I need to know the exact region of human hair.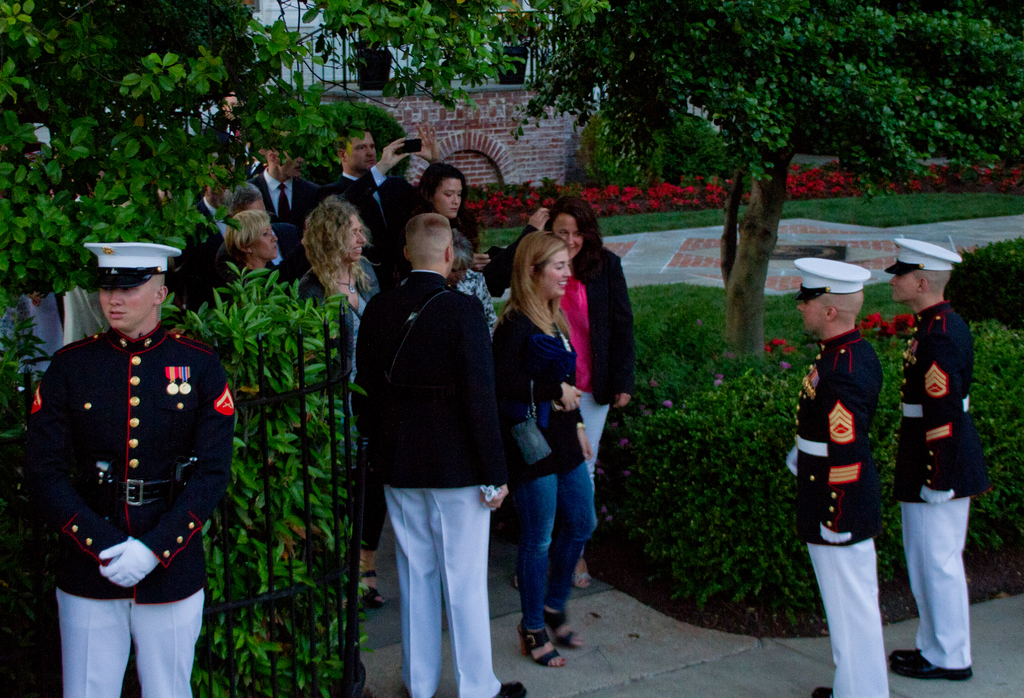
Region: box(225, 210, 270, 261).
